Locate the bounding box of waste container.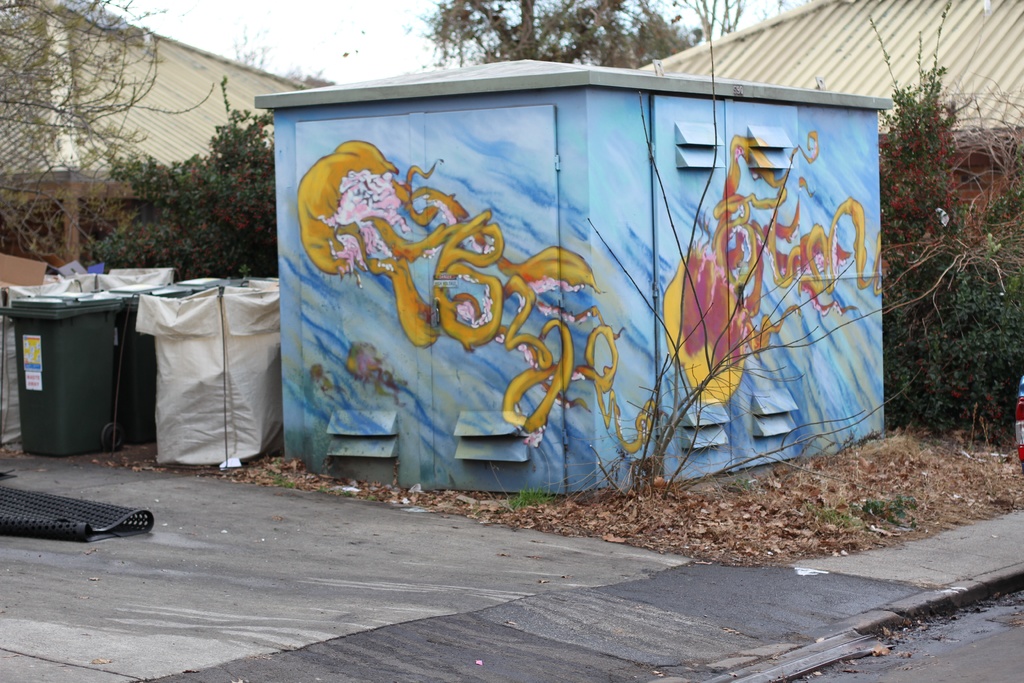
Bounding box: (left=130, top=267, right=280, bottom=468).
